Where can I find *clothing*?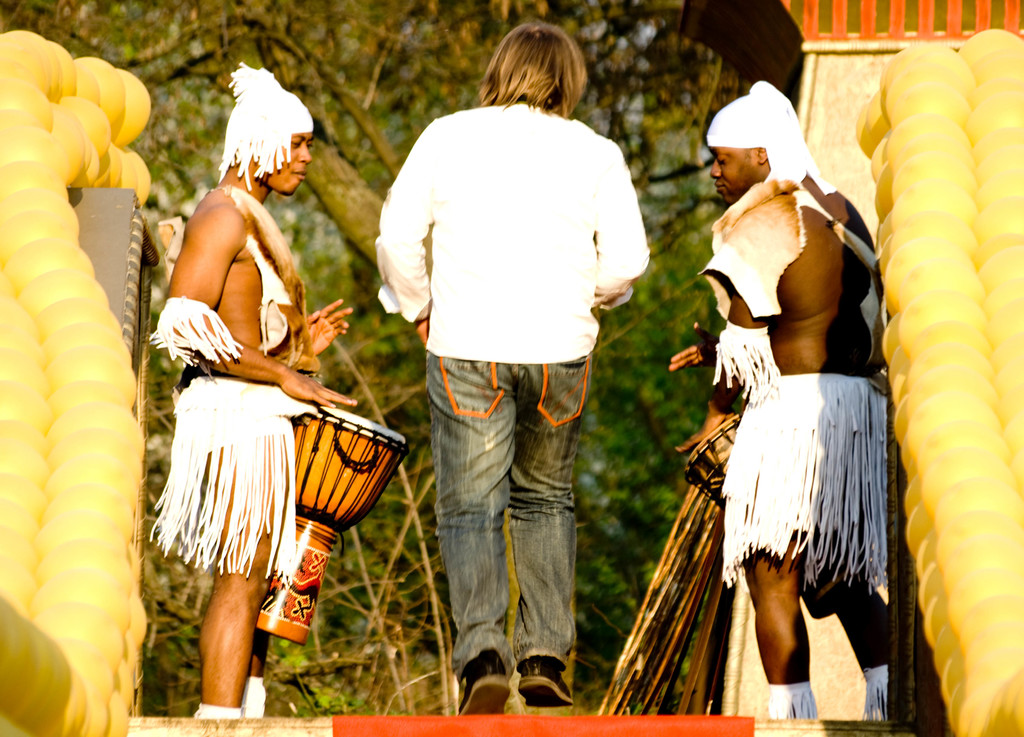
You can find it at <region>699, 93, 890, 593</region>.
